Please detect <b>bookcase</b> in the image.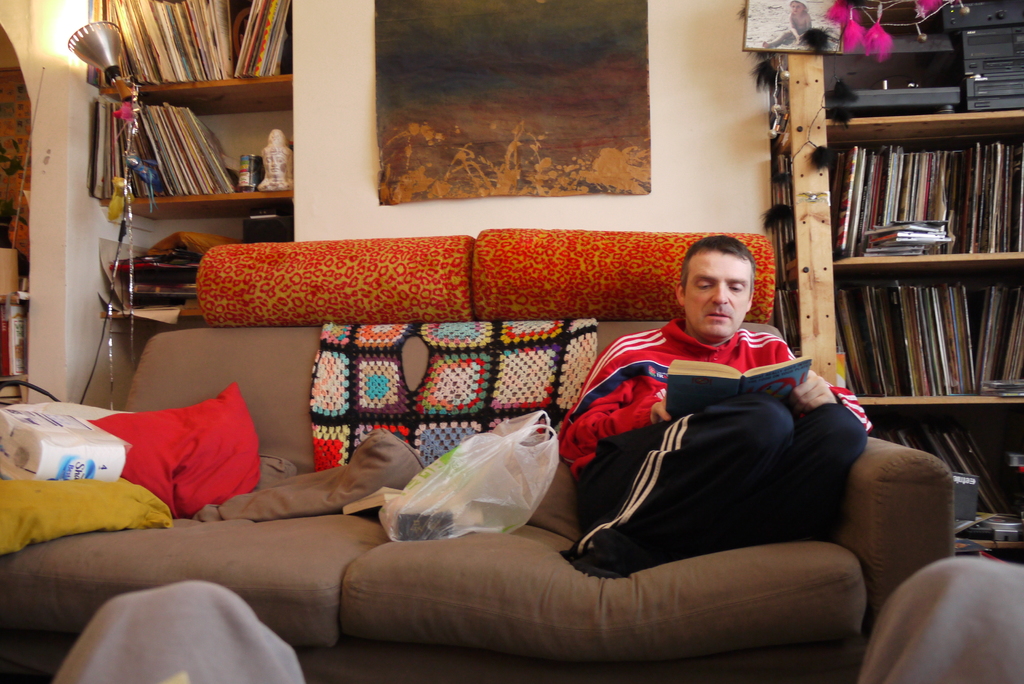
[774, 50, 1023, 562].
